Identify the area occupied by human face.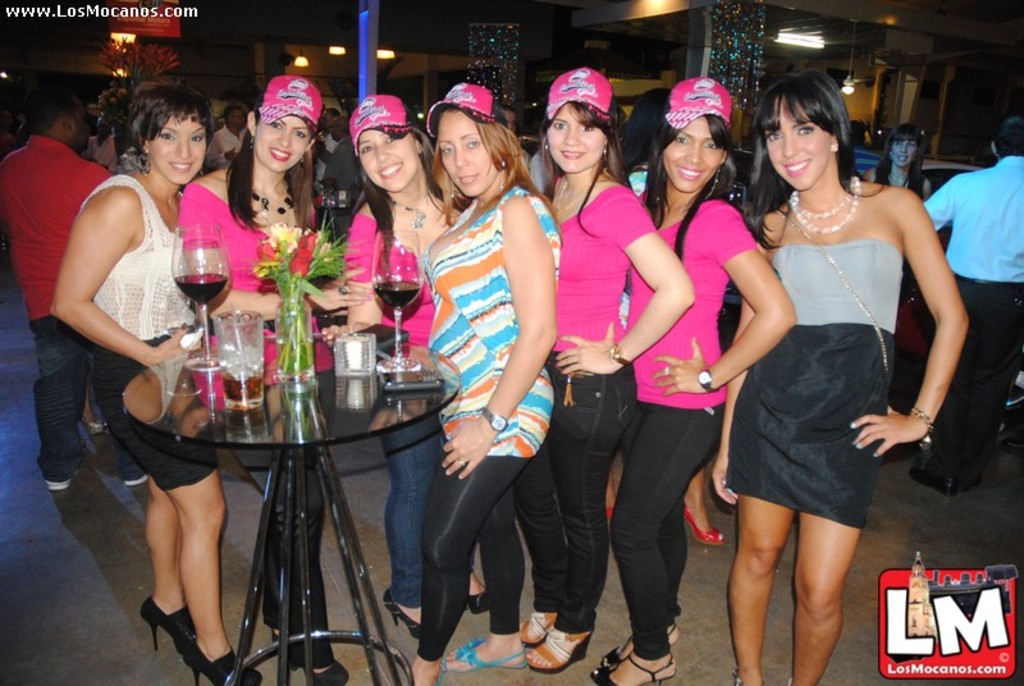
Area: crop(358, 129, 419, 193).
